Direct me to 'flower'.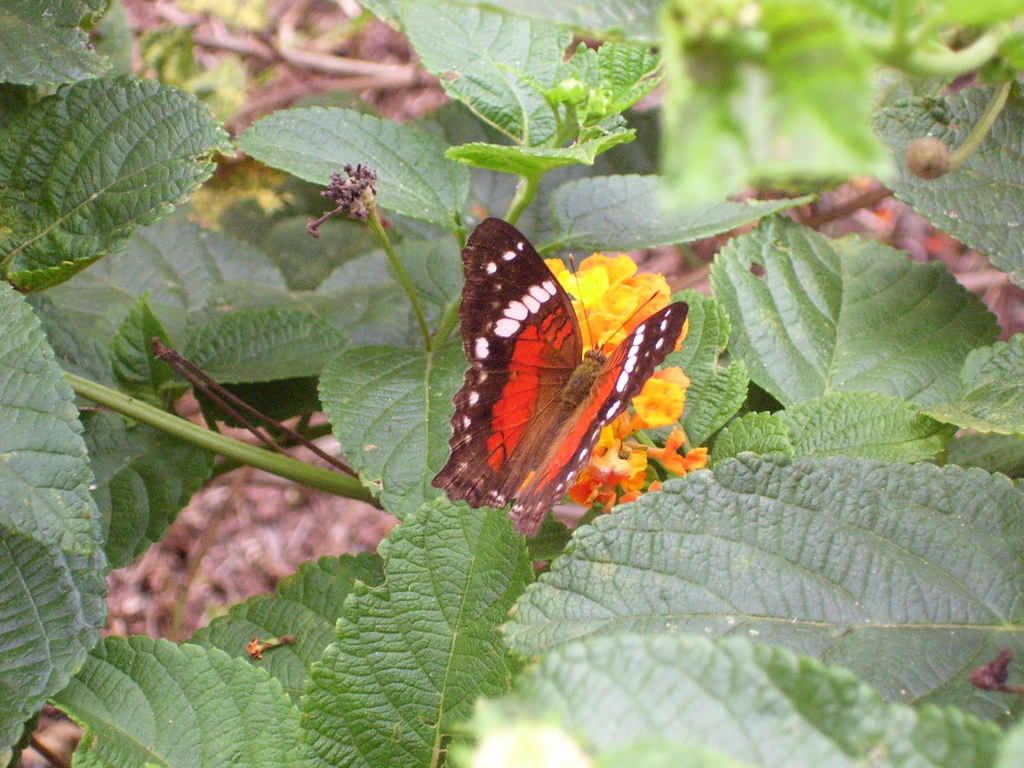
Direction: <box>538,250,665,383</box>.
